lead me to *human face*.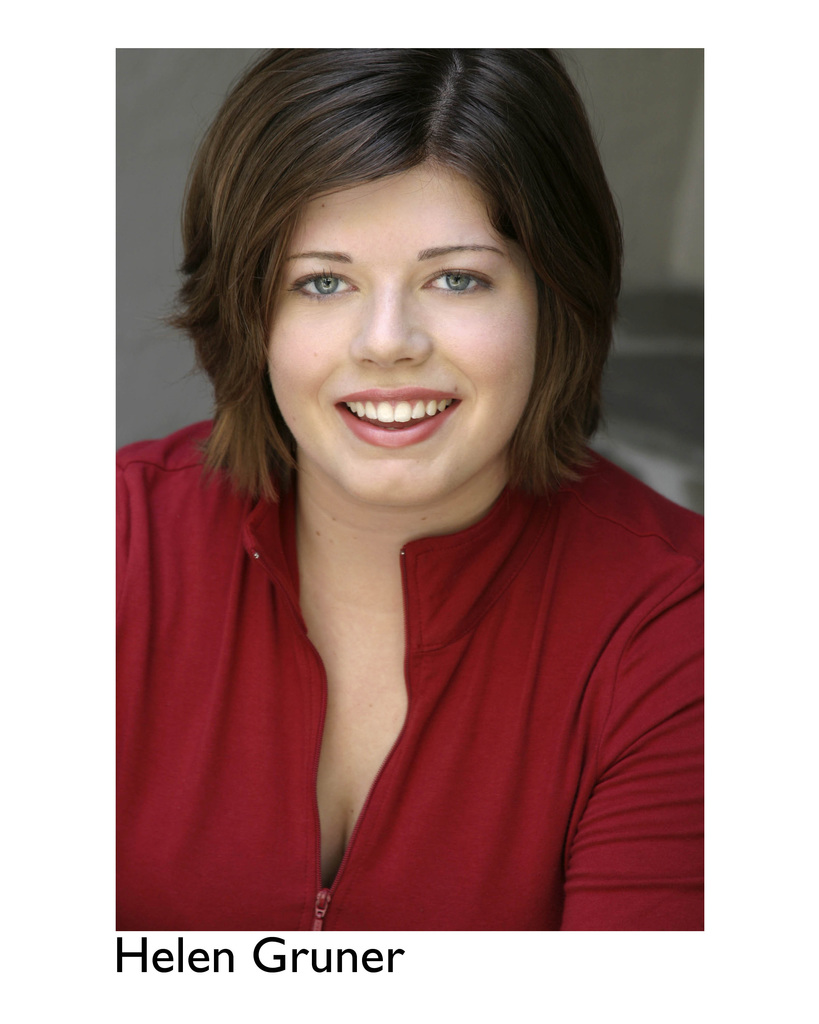
Lead to [268,160,539,501].
